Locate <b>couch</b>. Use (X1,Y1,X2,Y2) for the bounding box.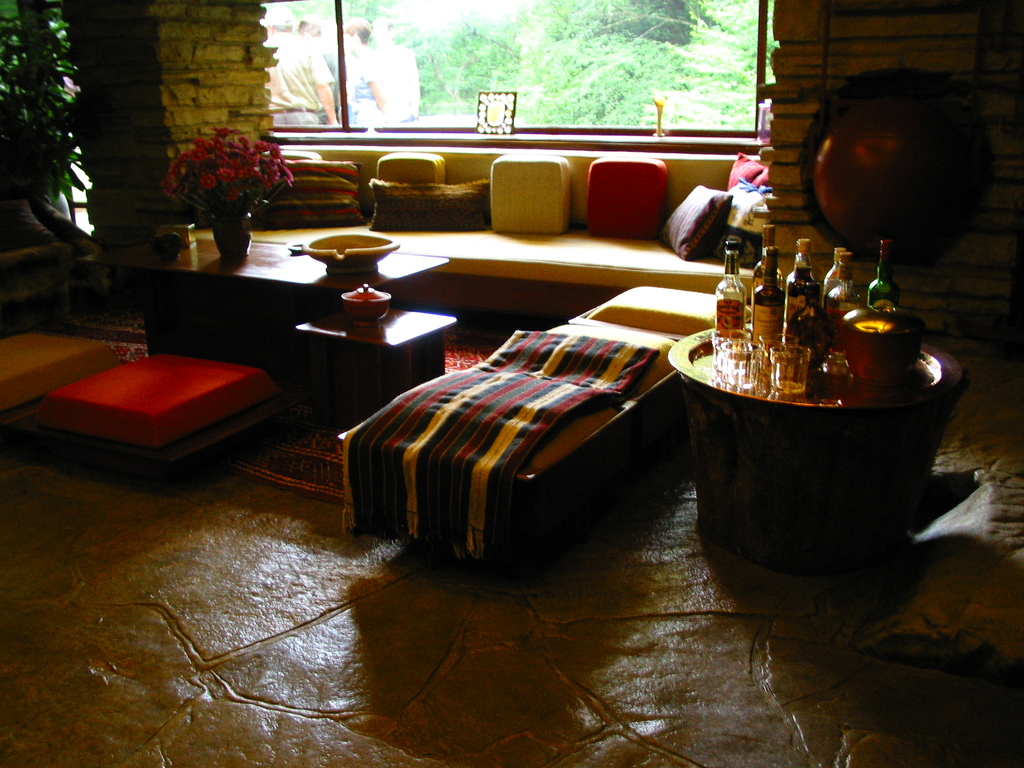
(218,116,861,316).
